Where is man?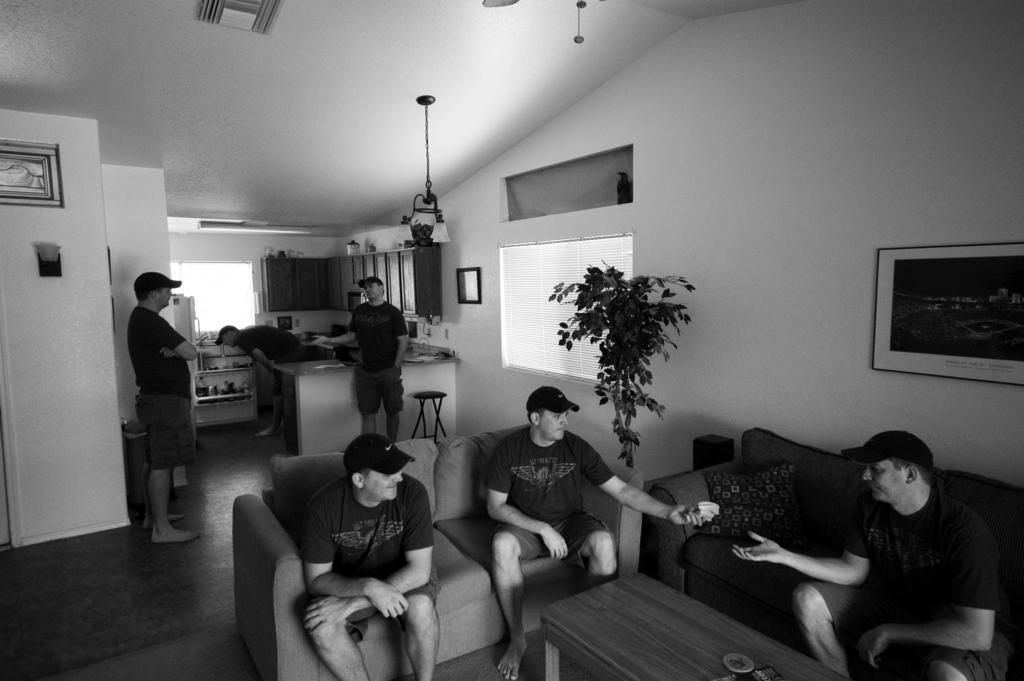
<box>483,389,716,680</box>.
